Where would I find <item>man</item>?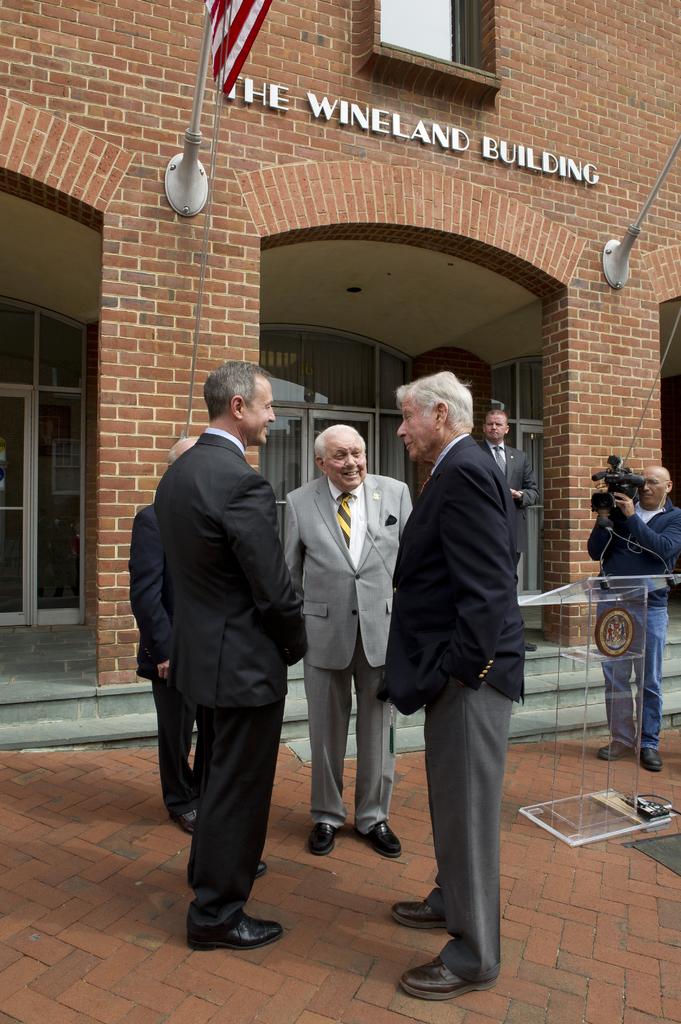
At 280, 420, 415, 856.
